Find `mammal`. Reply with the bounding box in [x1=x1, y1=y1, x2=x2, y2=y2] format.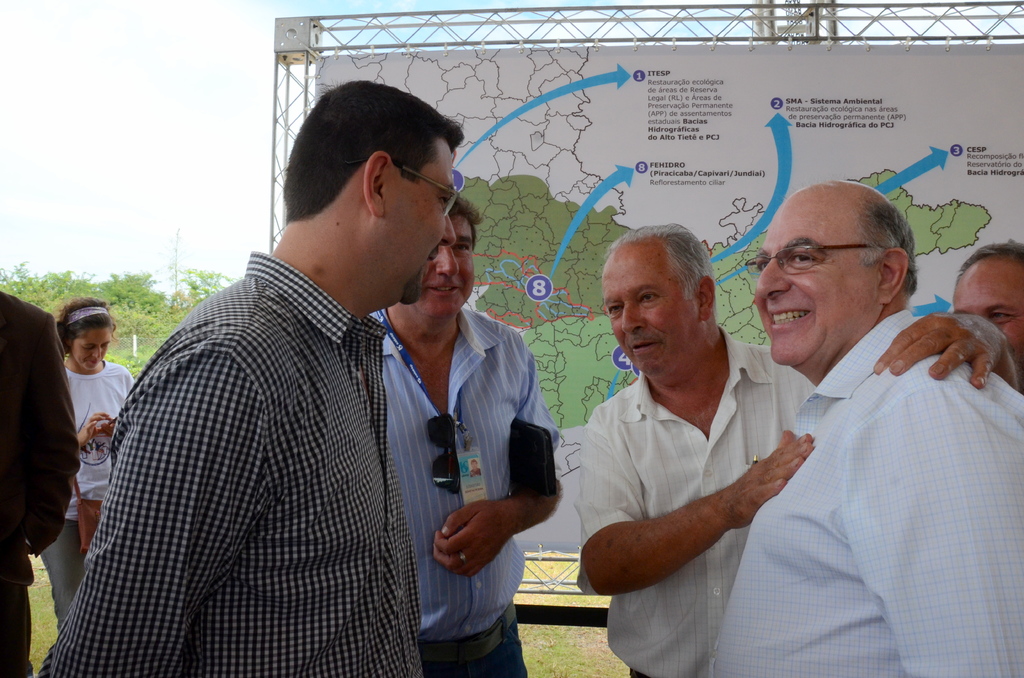
[x1=954, y1=235, x2=1023, y2=401].
